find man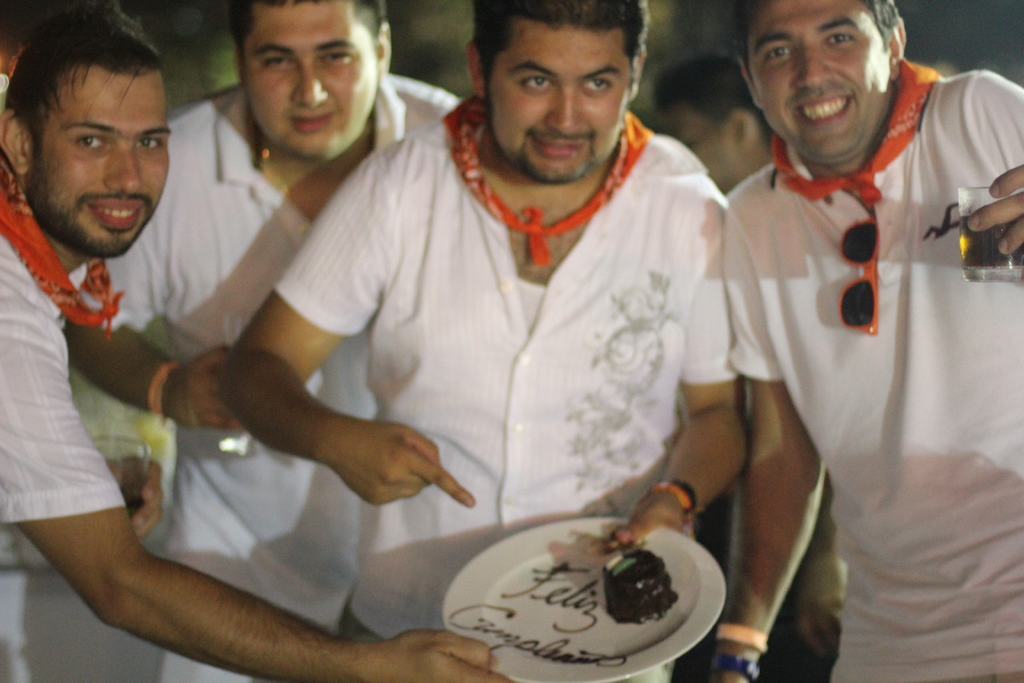
box=[220, 0, 728, 682]
